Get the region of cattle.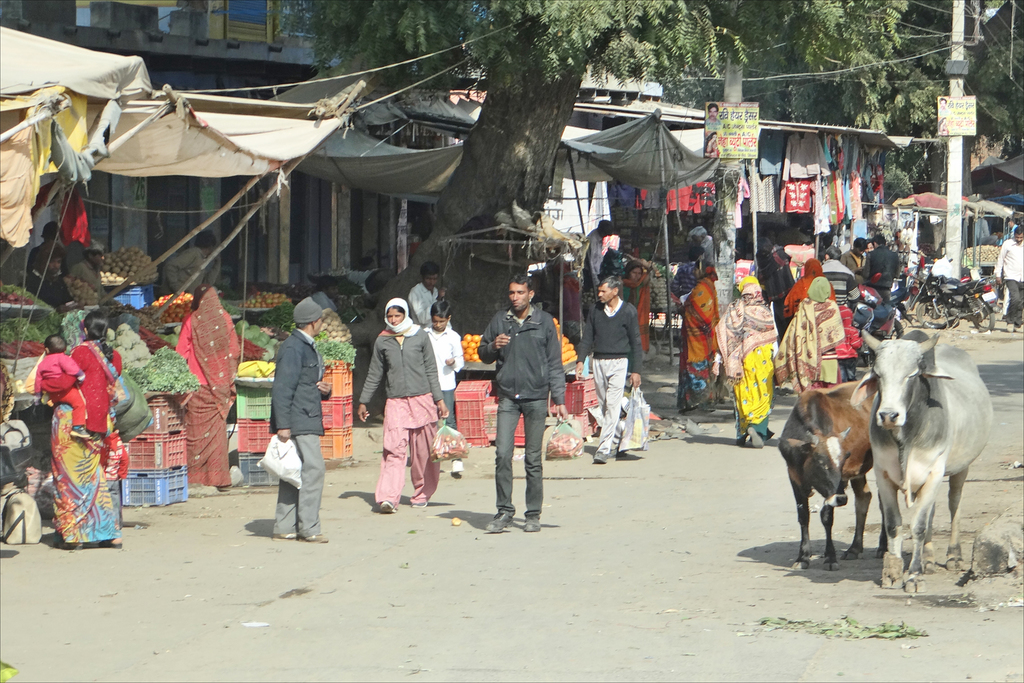
857:327:999:592.
